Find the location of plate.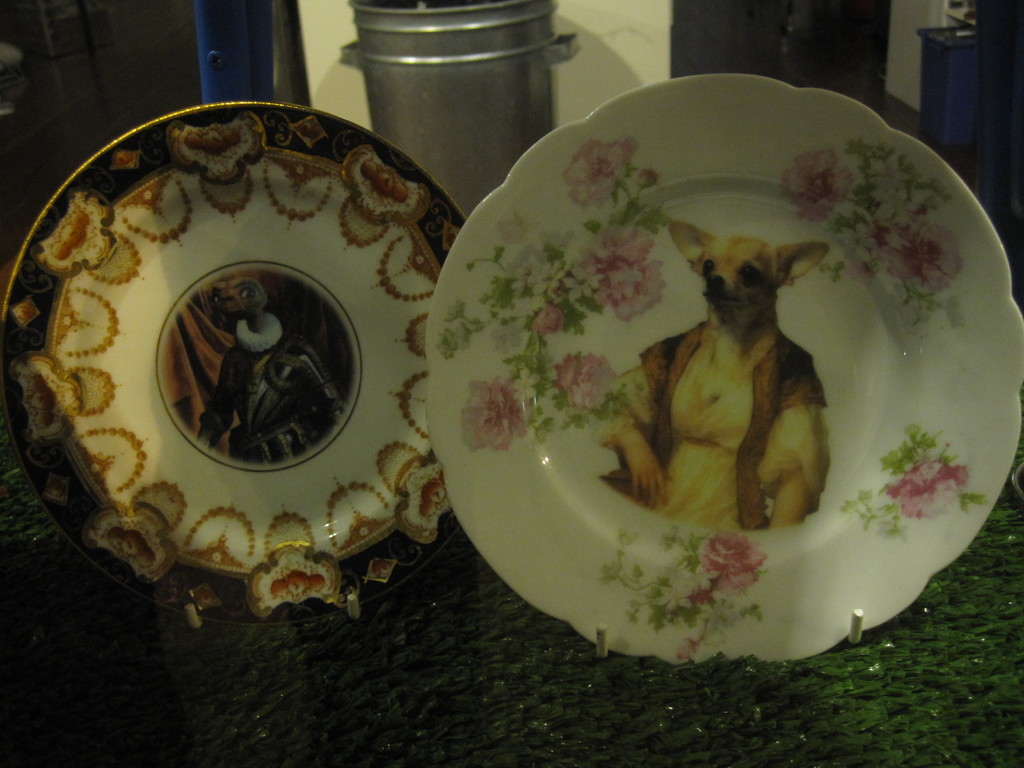
Location: x1=0, y1=100, x2=471, y2=642.
